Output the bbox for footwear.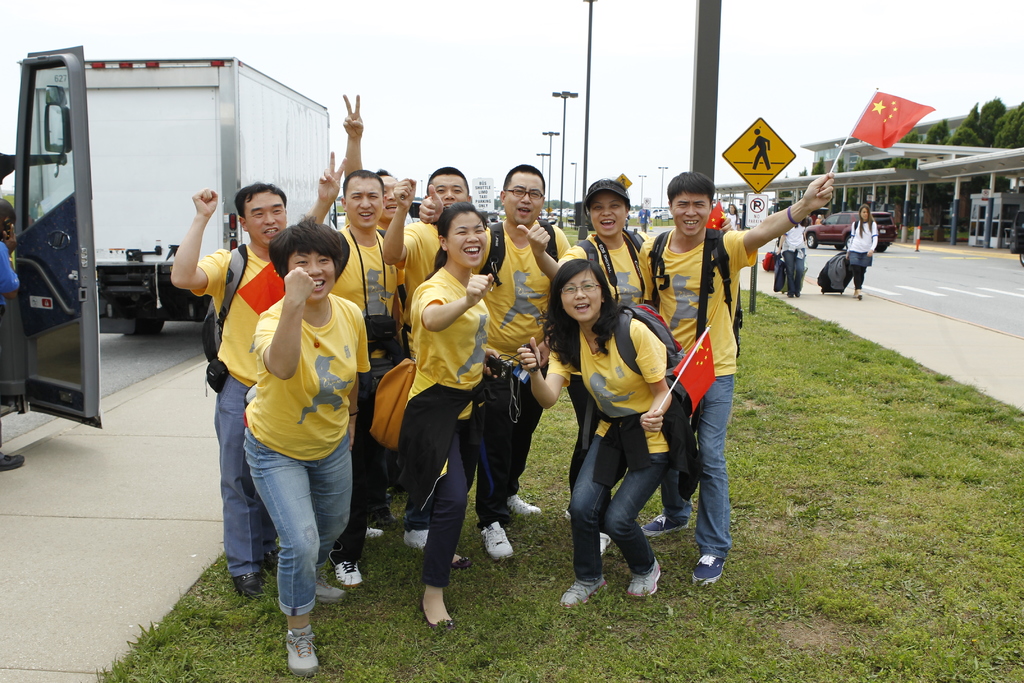
x1=370, y1=506, x2=397, y2=530.
